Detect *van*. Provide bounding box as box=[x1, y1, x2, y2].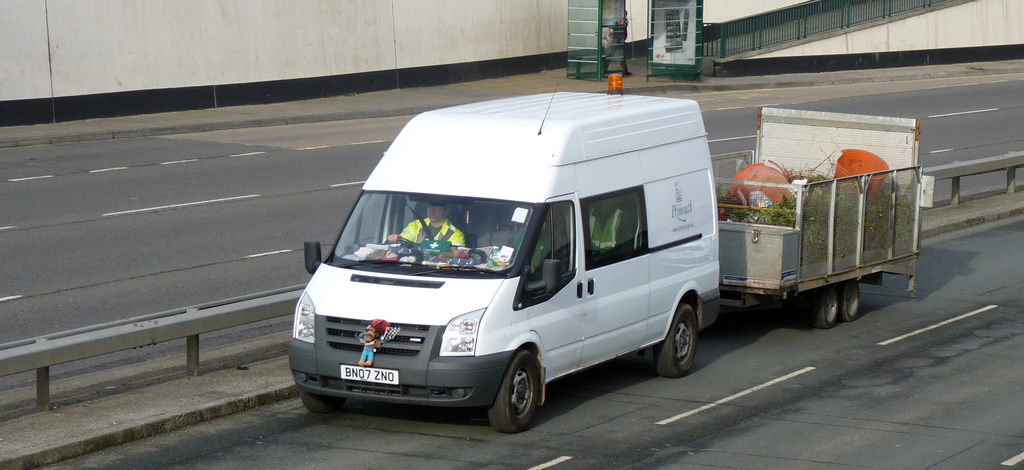
box=[285, 72, 723, 434].
